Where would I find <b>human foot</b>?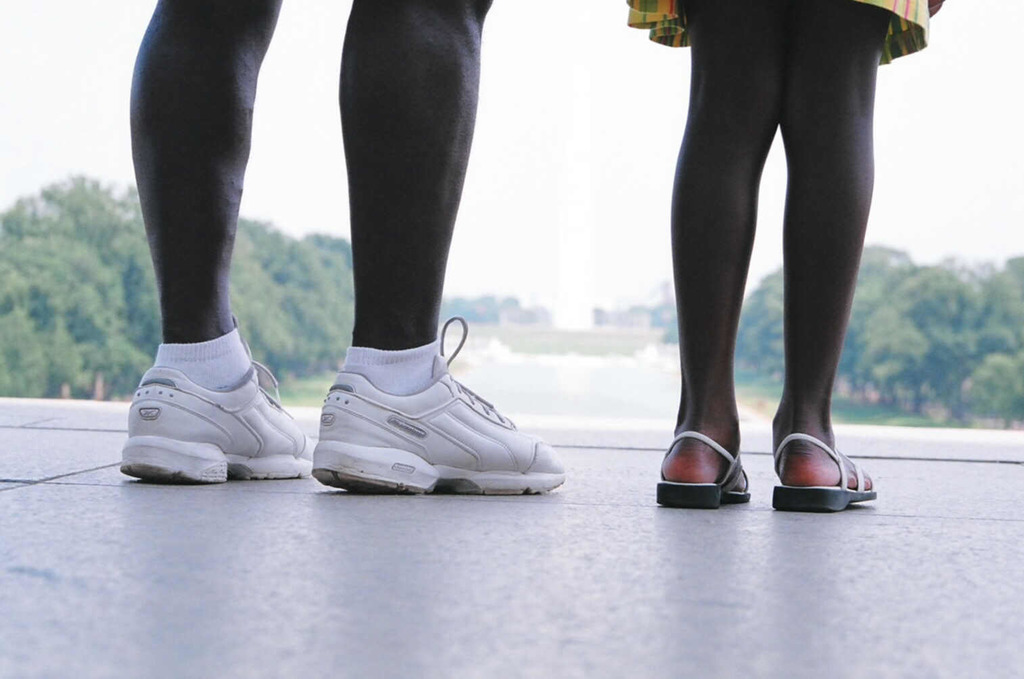
At 772,411,875,488.
